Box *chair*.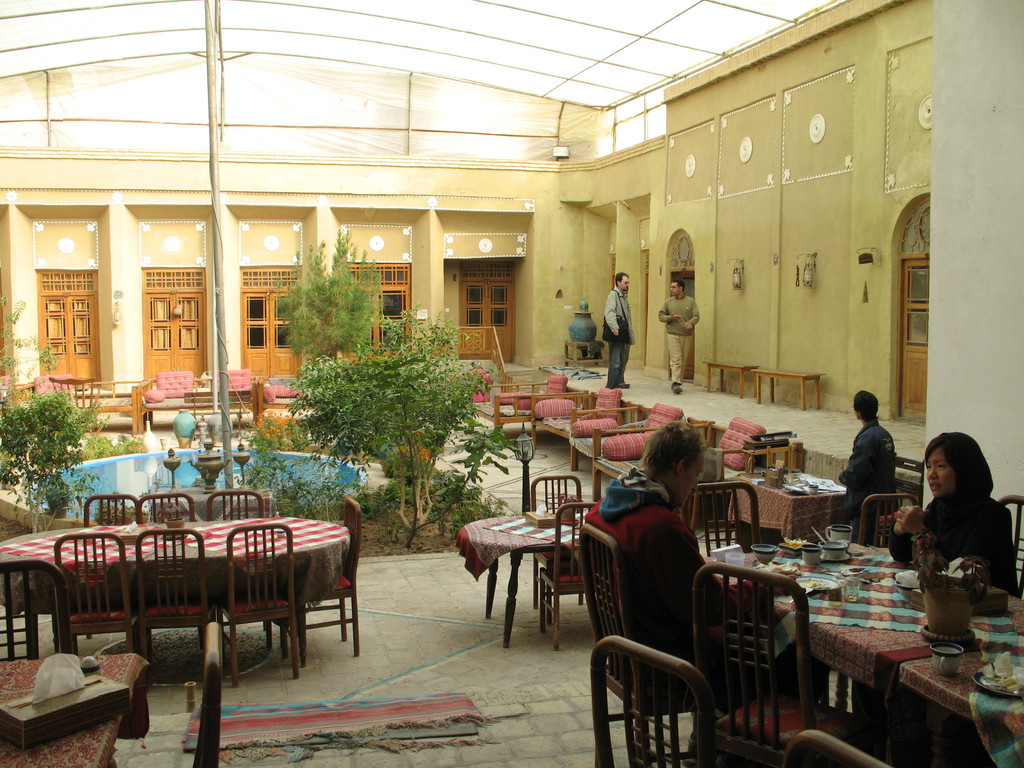
bbox(536, 500, 605, 644).
